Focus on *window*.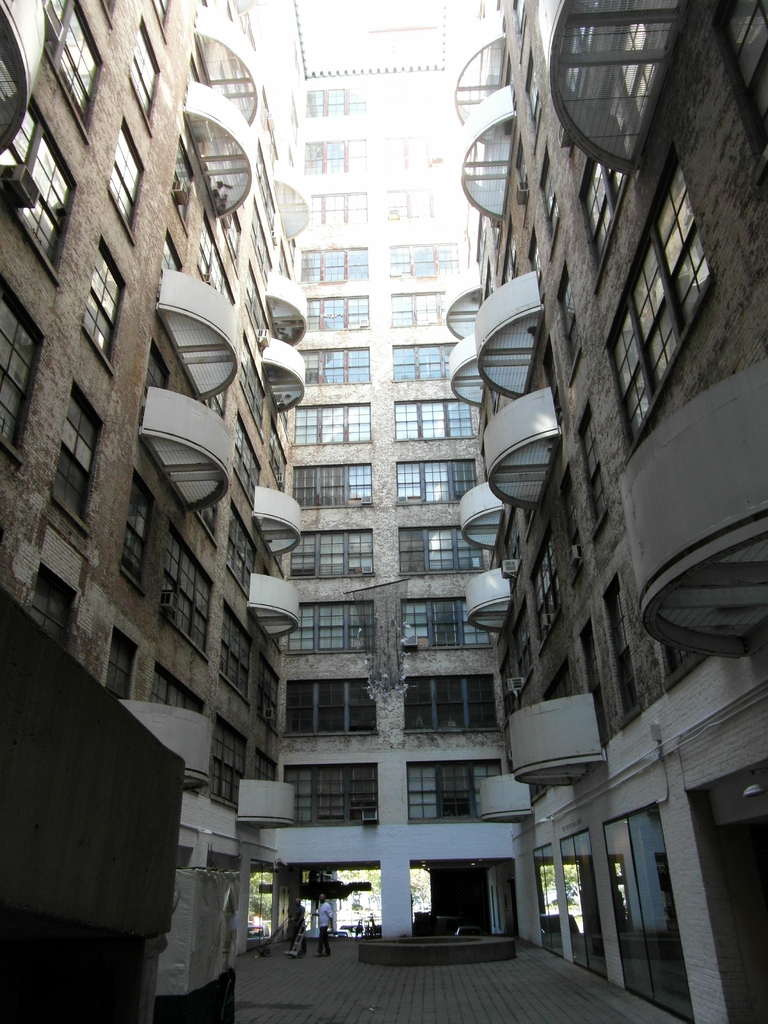
Focused at 251/202/270/282.
